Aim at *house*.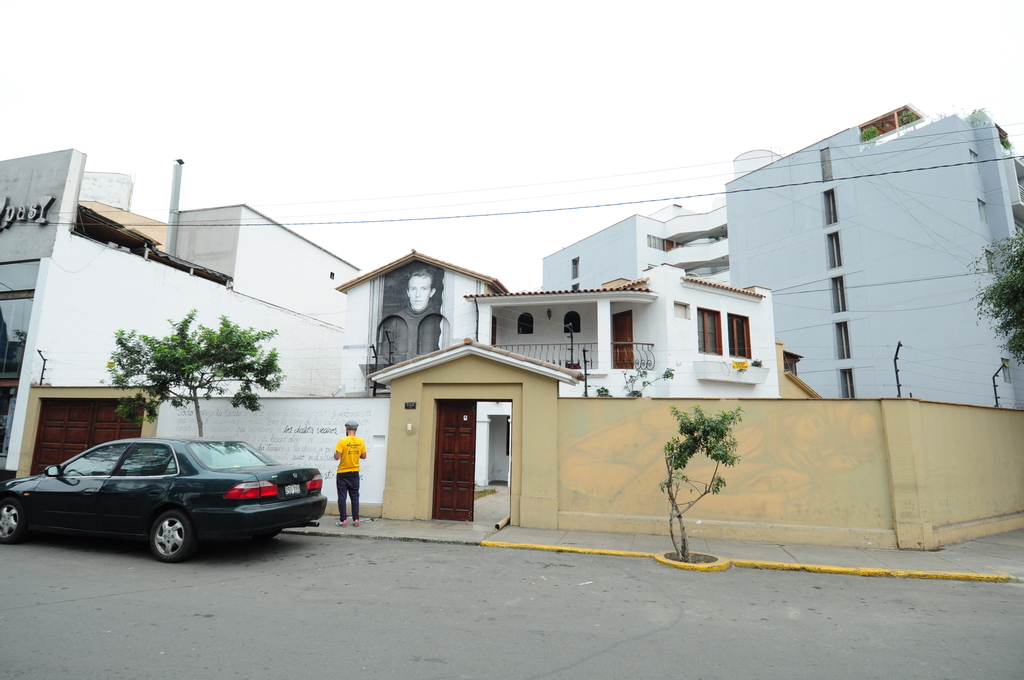
Aimed at x1=721, y1=92, x2=1023, y2=416.
